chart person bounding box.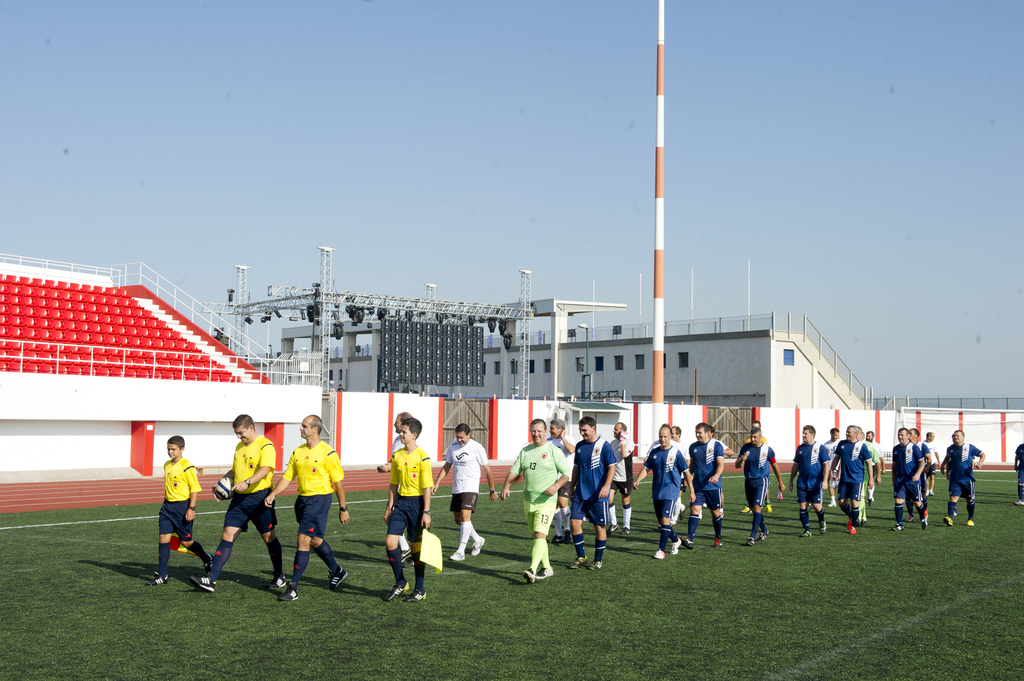
Charted: bbox=[682, 419, 721, 550].
